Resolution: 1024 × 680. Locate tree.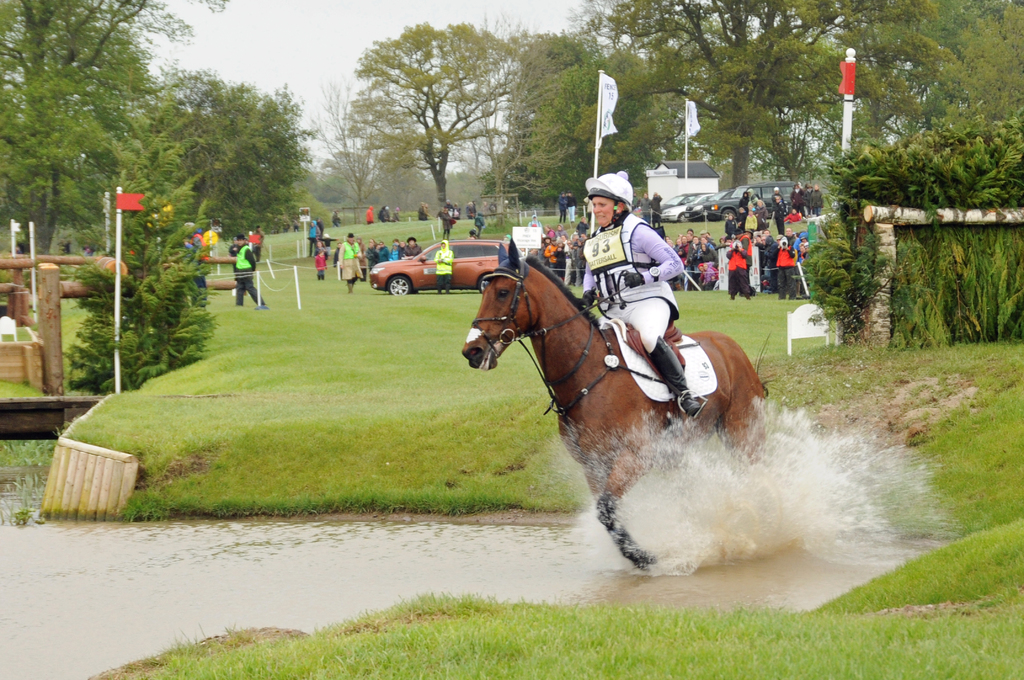
region(64, 126, 216, 395).
